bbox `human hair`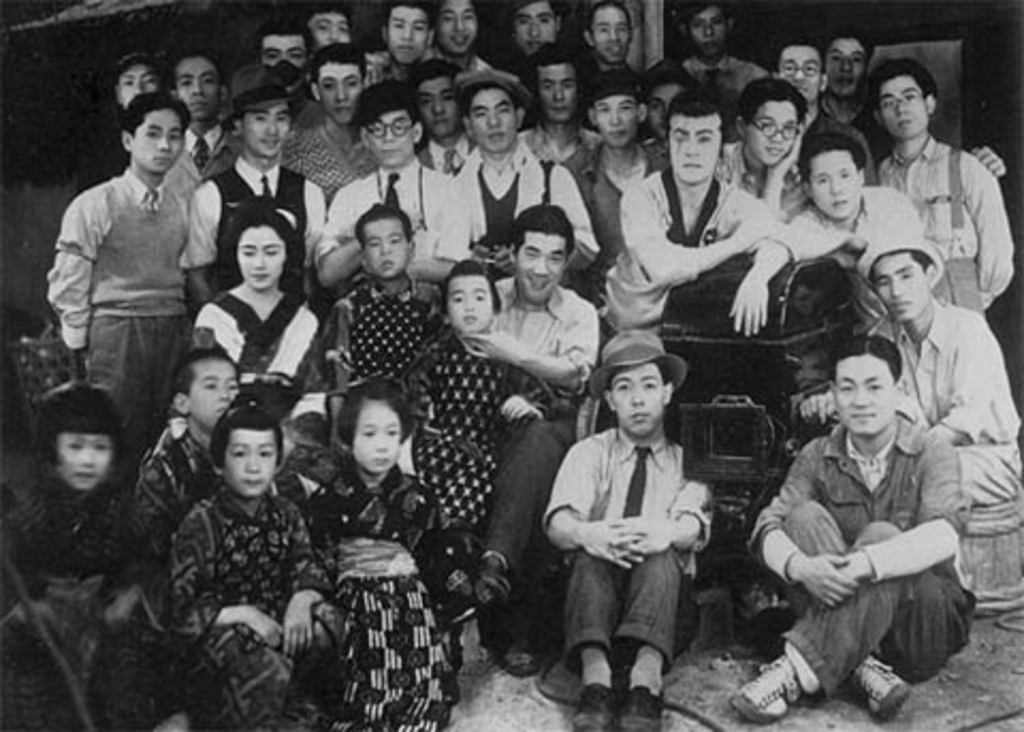
(left=740, top=75, right=806, bottom=124)
